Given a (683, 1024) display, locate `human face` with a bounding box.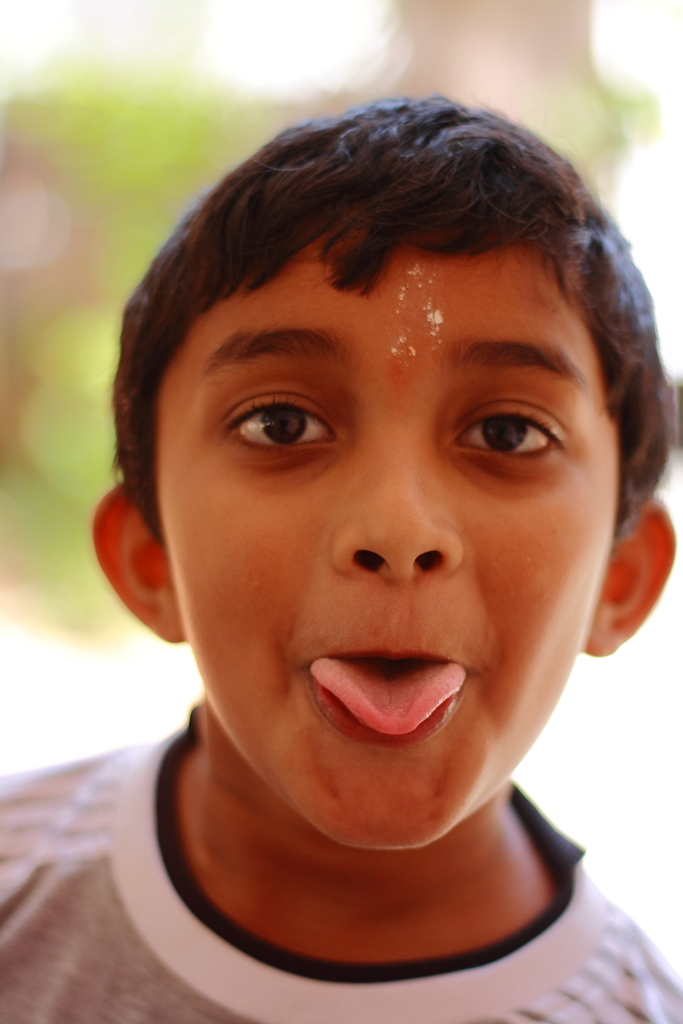
Located: box=[152, 200, 632, 843].
